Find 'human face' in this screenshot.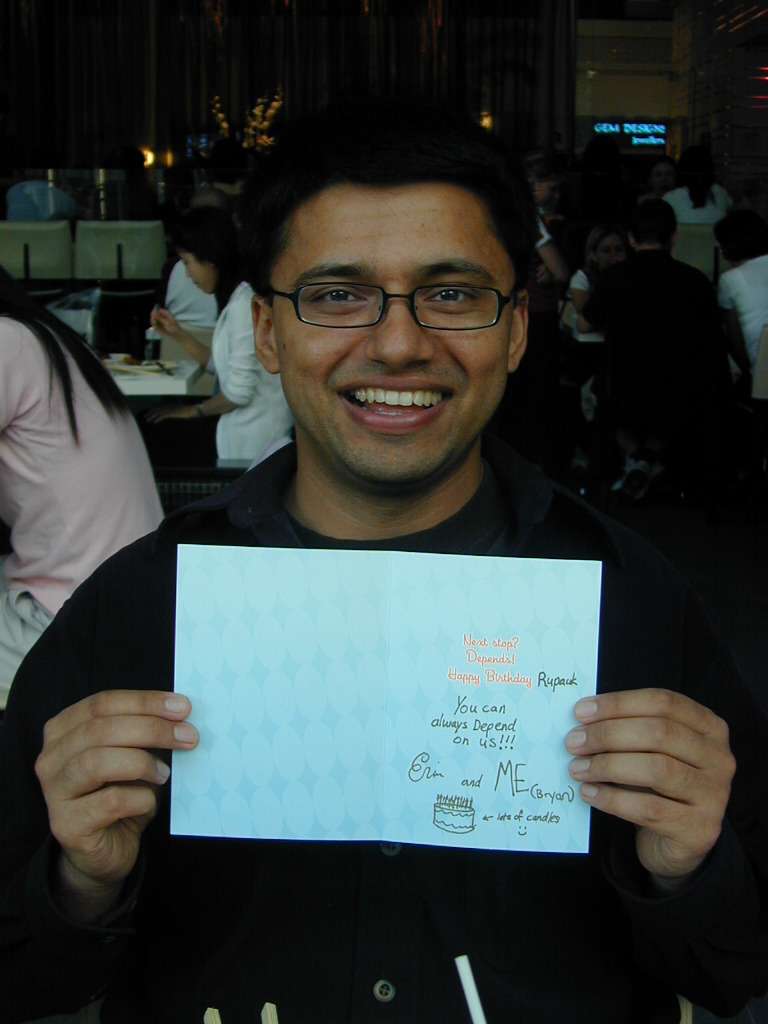
The bounding box for 'human face' is (533,179,561,207).
